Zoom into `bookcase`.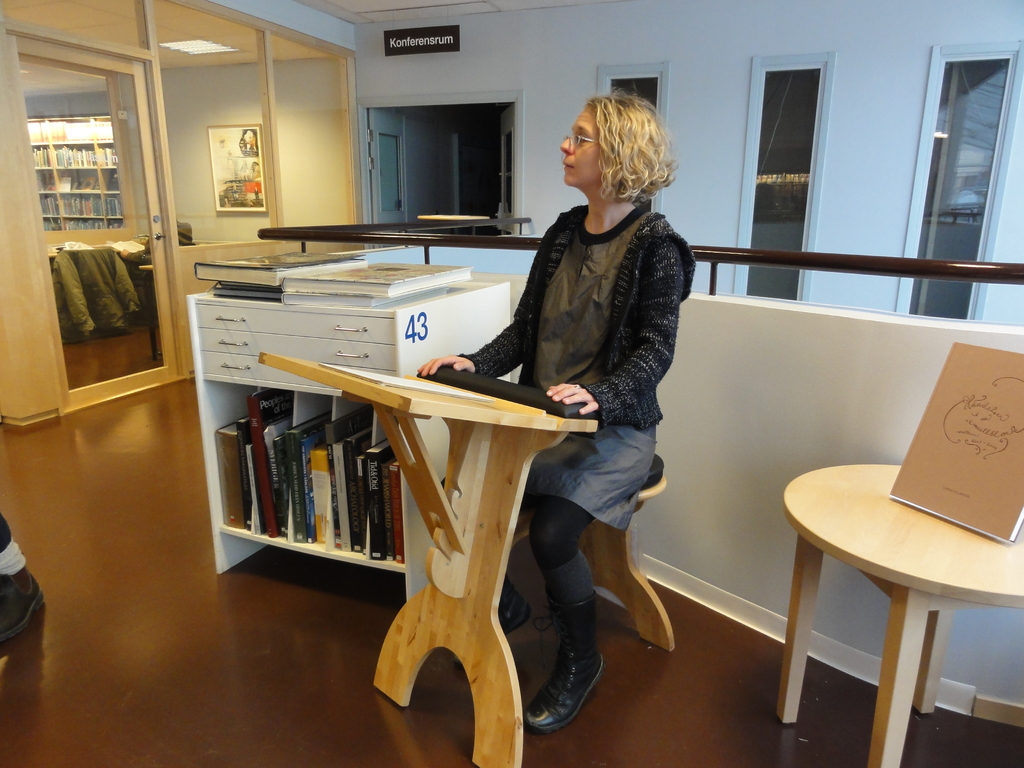
Zoom target: bbox=[188, 273, 506, 618].
